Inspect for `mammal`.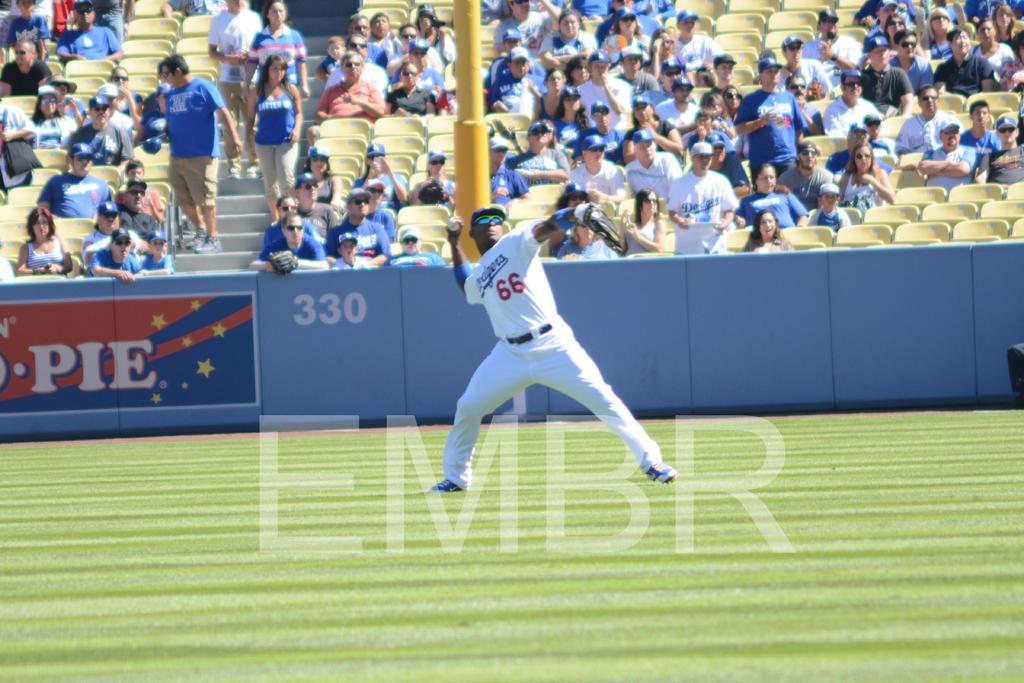
Inspection: box=[88, 0, 122, 48].
